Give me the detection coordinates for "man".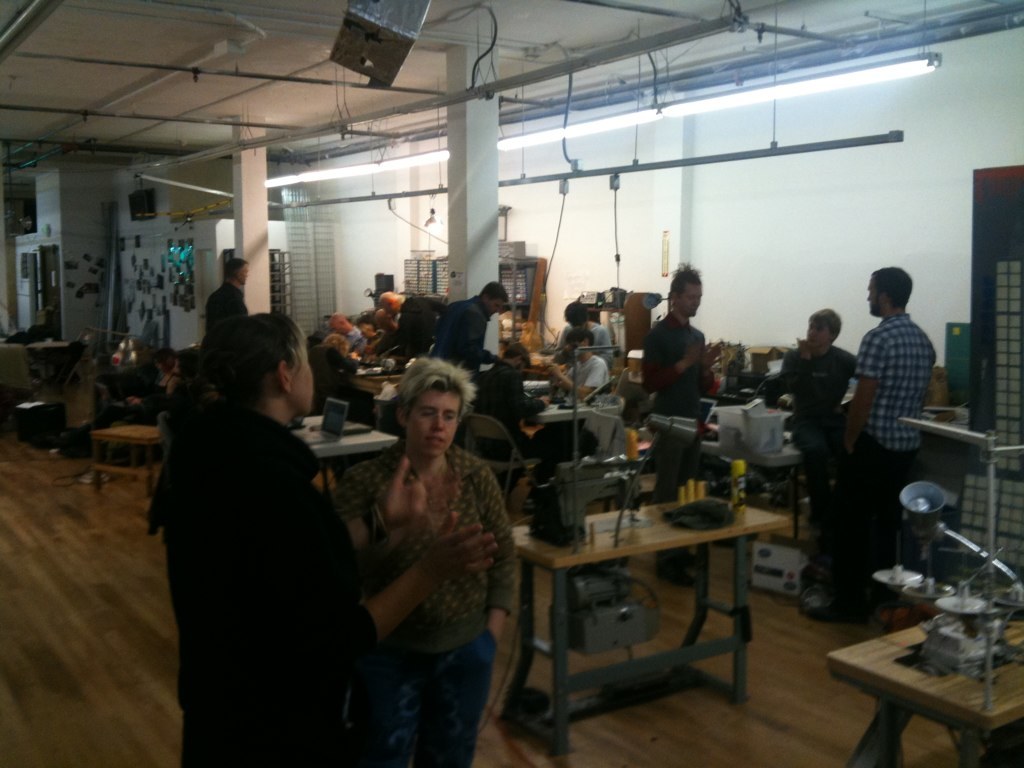
547, 331, 614, 447.
